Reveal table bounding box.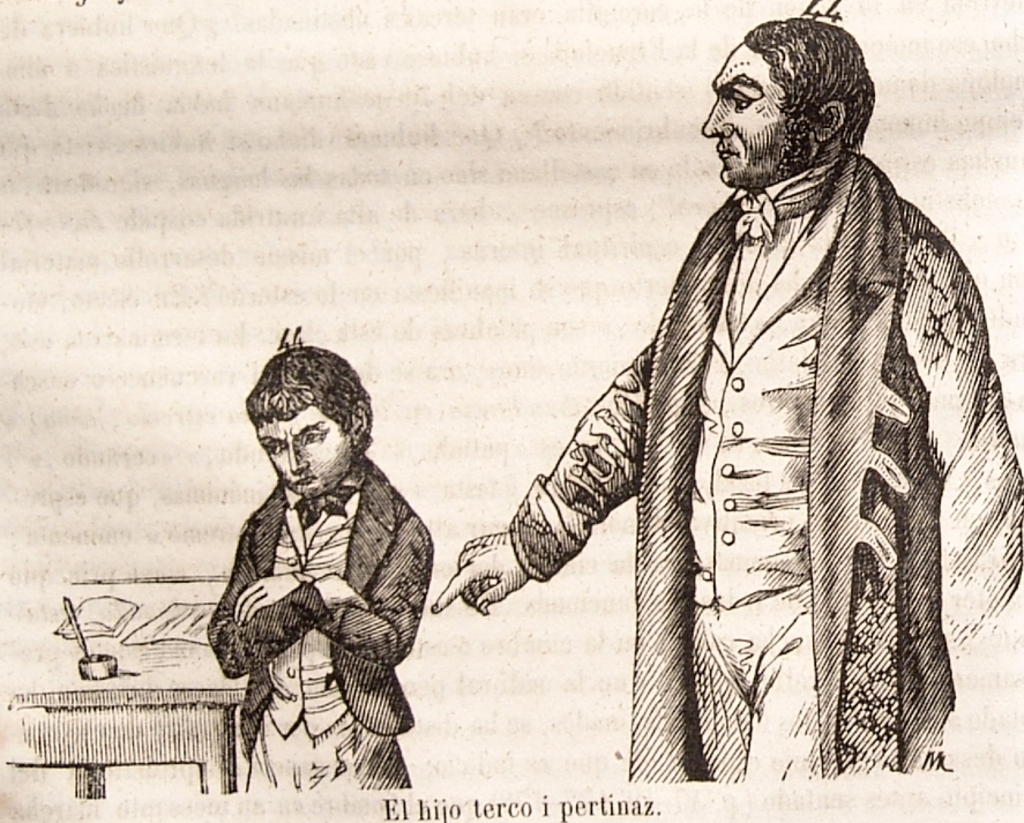
Revealed: 0 566 255 795.
